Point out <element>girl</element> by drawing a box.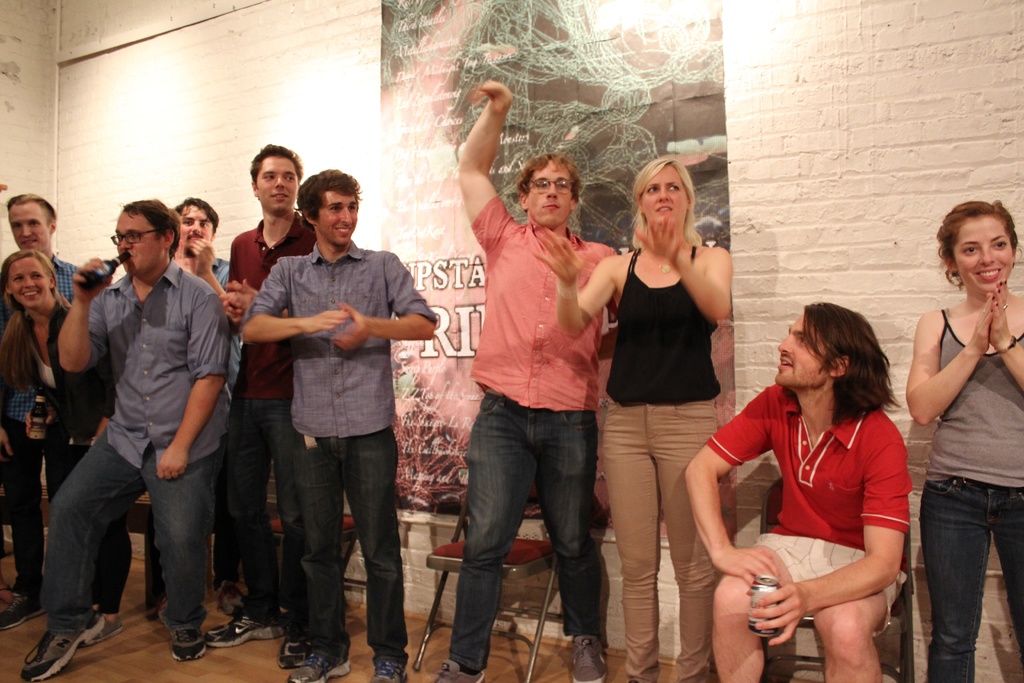
[x1=0, y1=244, x2=111, y2=641].
